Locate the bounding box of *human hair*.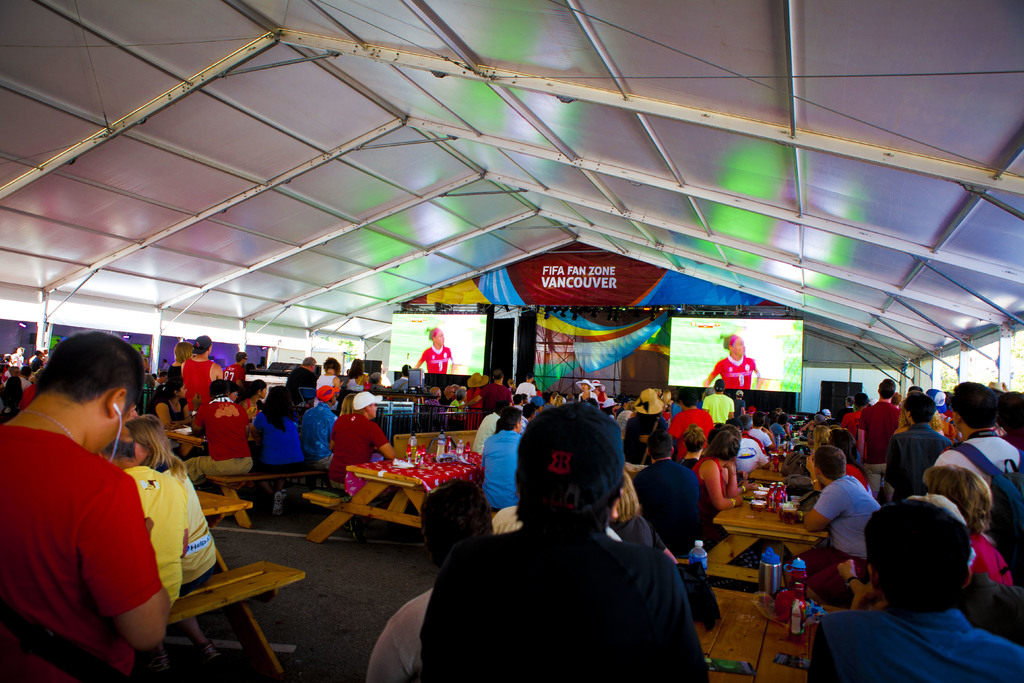
Bounding box: {"x1": 742, "y1": 415, "x2": 752, "y2": 425}.
